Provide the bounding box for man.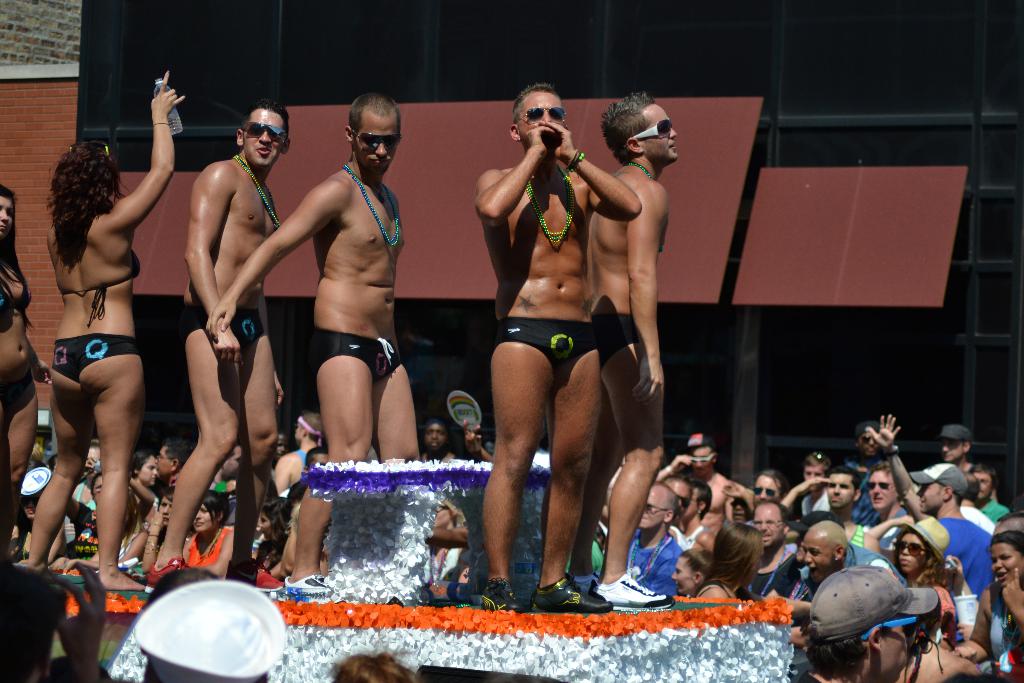
detection(785, 562, 935, 682).
